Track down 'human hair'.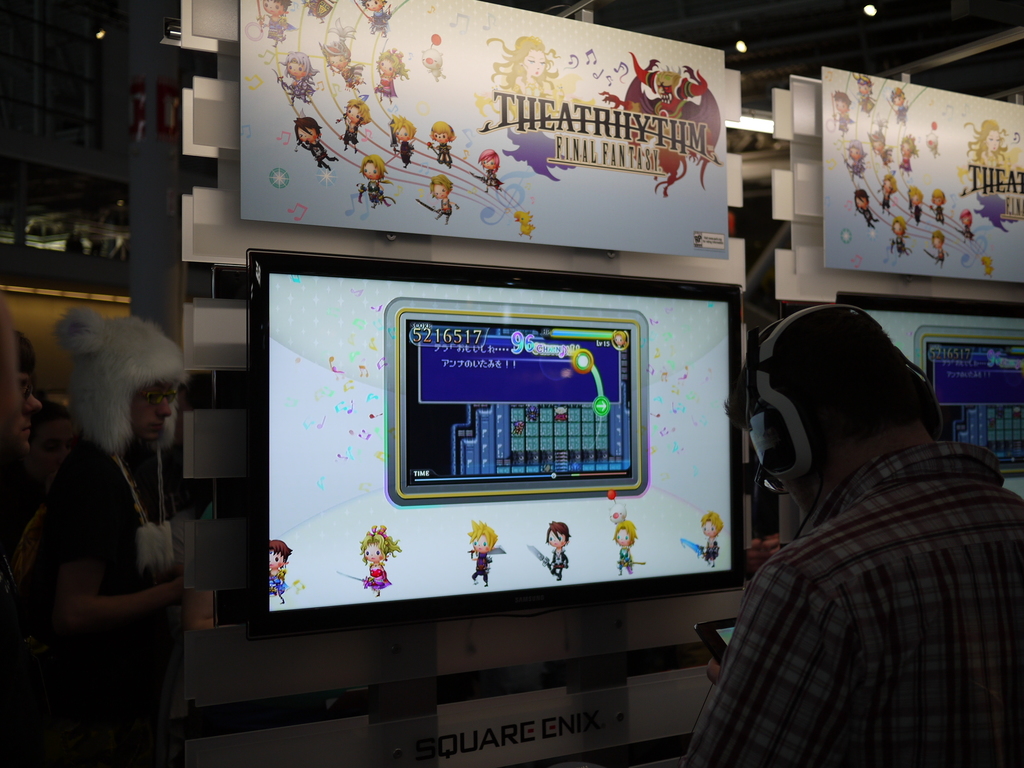
Tracked to l=907, t=184, r=923, b=200.
